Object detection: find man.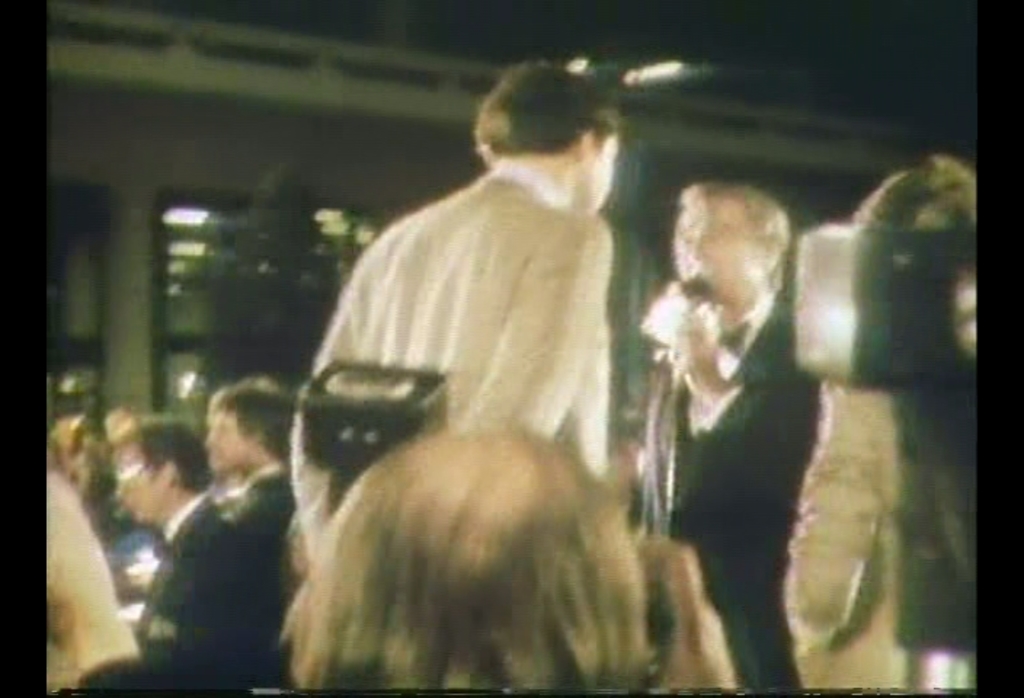
[x1=669, y1=177, x2=828, y2=688].
